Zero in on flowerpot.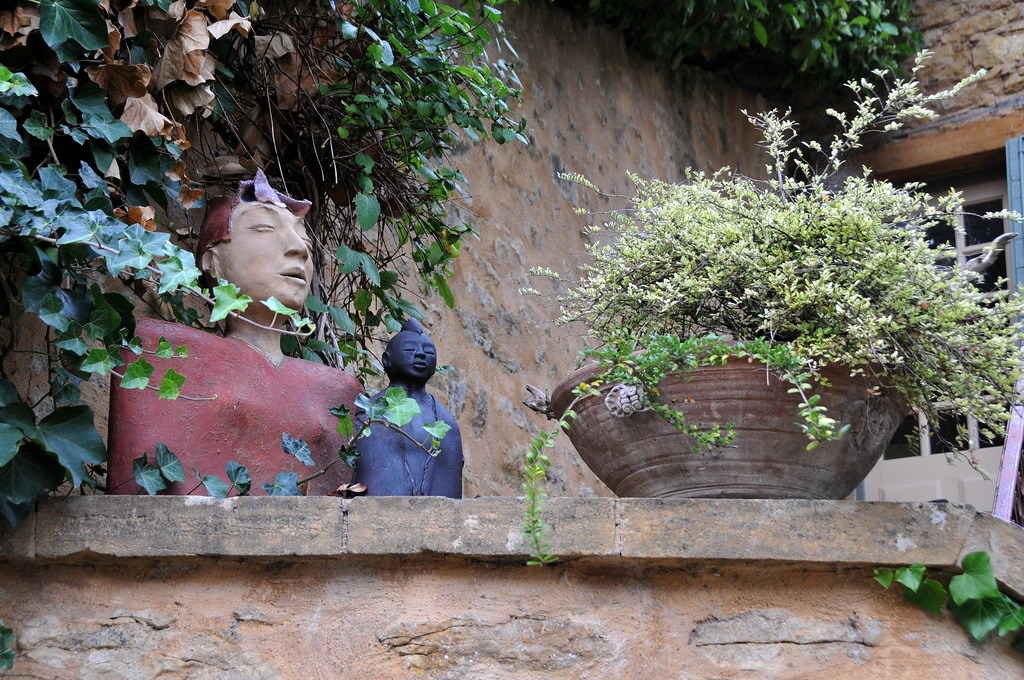
Zeroed in: rect(550, 338, 915, 499).
